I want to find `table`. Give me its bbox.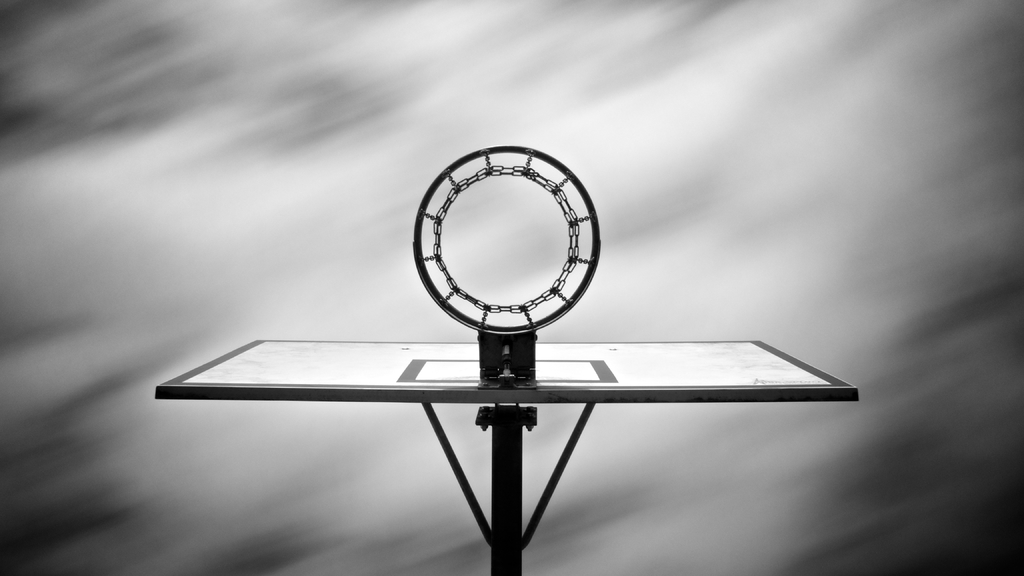
<box>154,336,857,575</box>.
